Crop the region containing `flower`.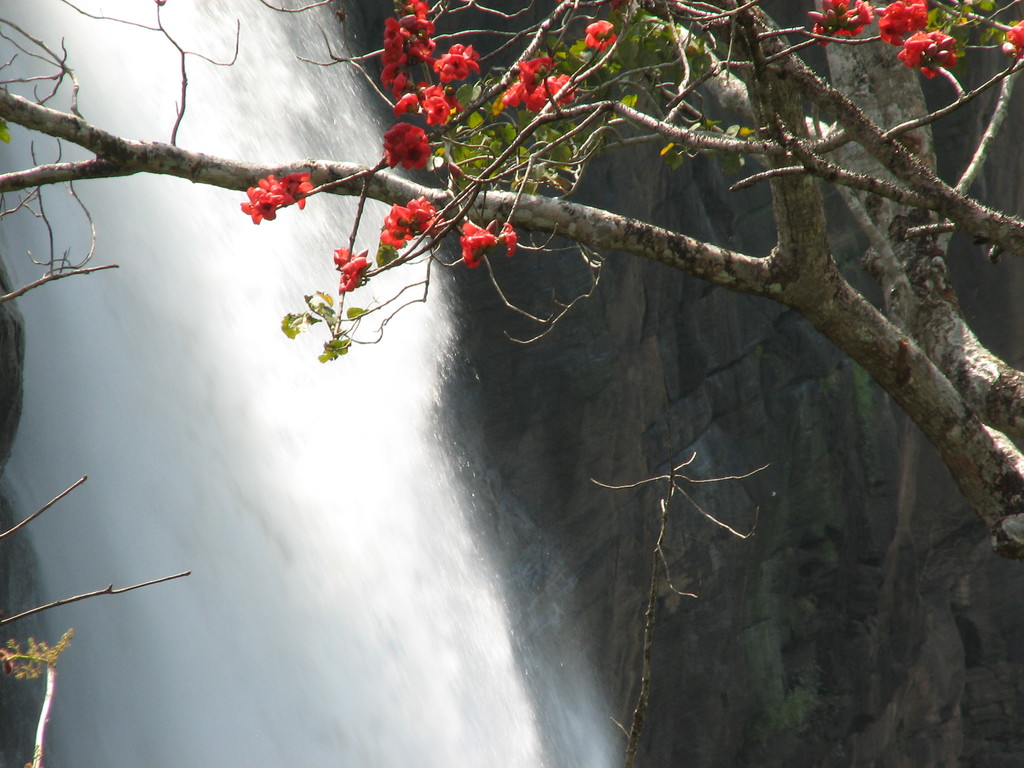
Crop region: 380/0/443/91.
